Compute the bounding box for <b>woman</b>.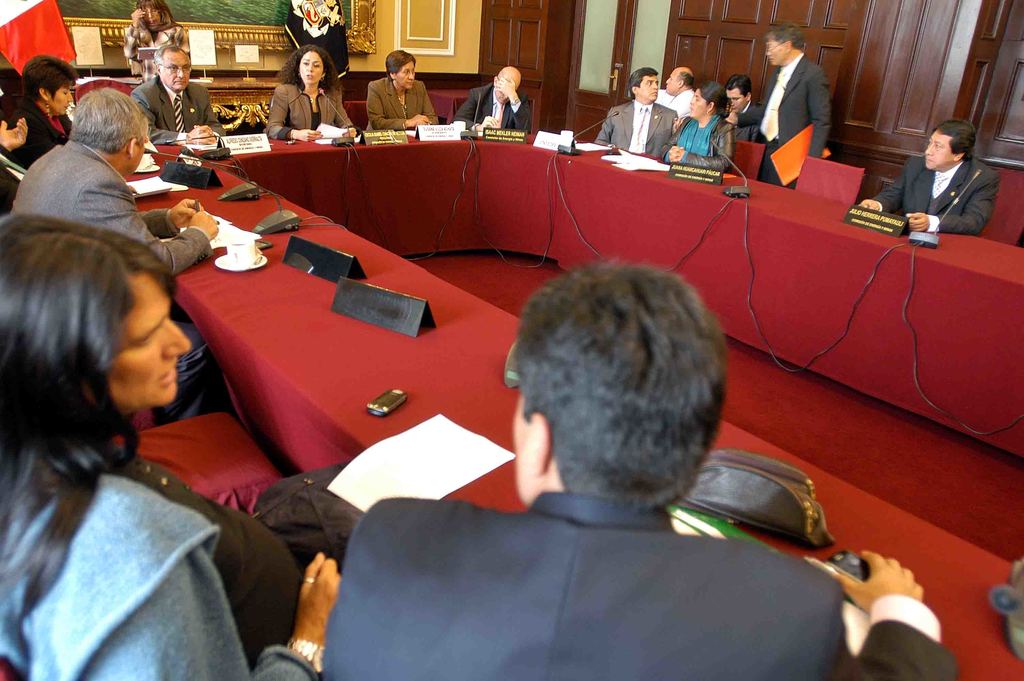
crop(120, 0, 194, 85).
